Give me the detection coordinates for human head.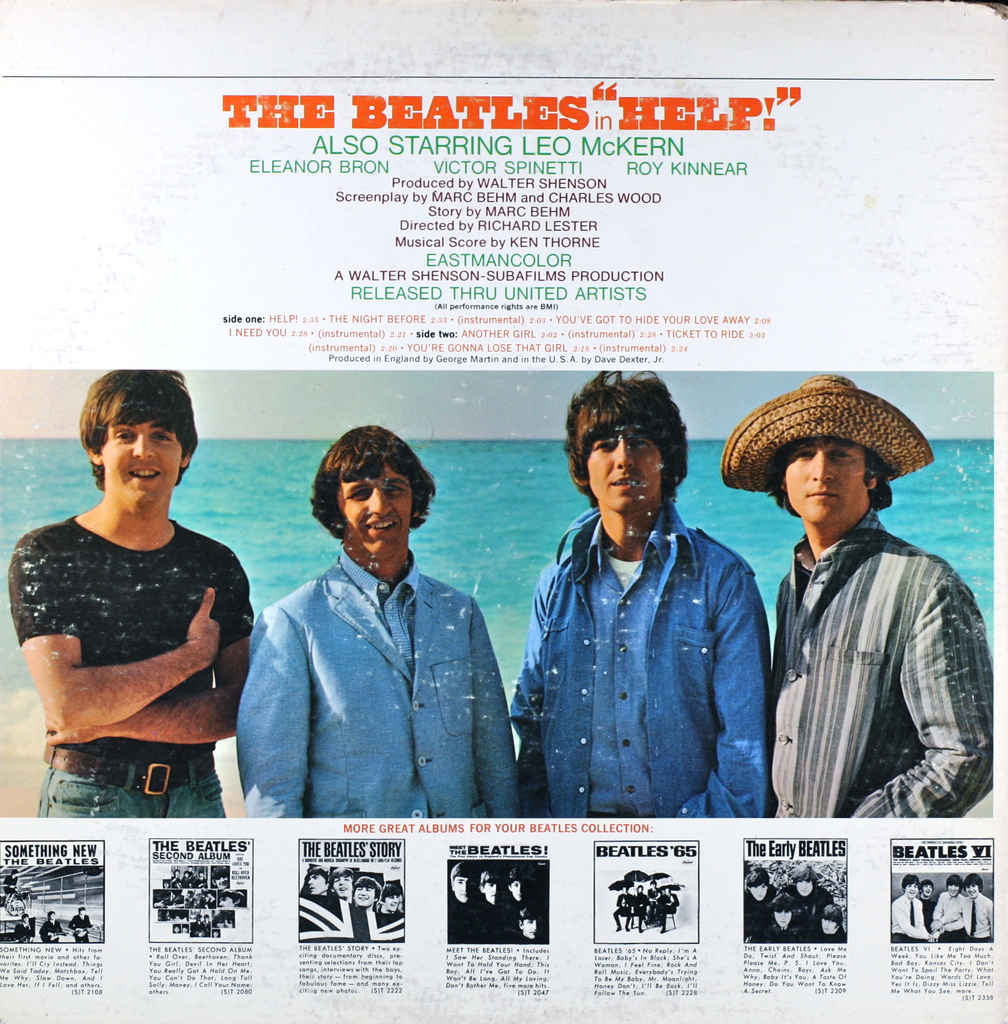
bbox(449, 860, 474, 902).
